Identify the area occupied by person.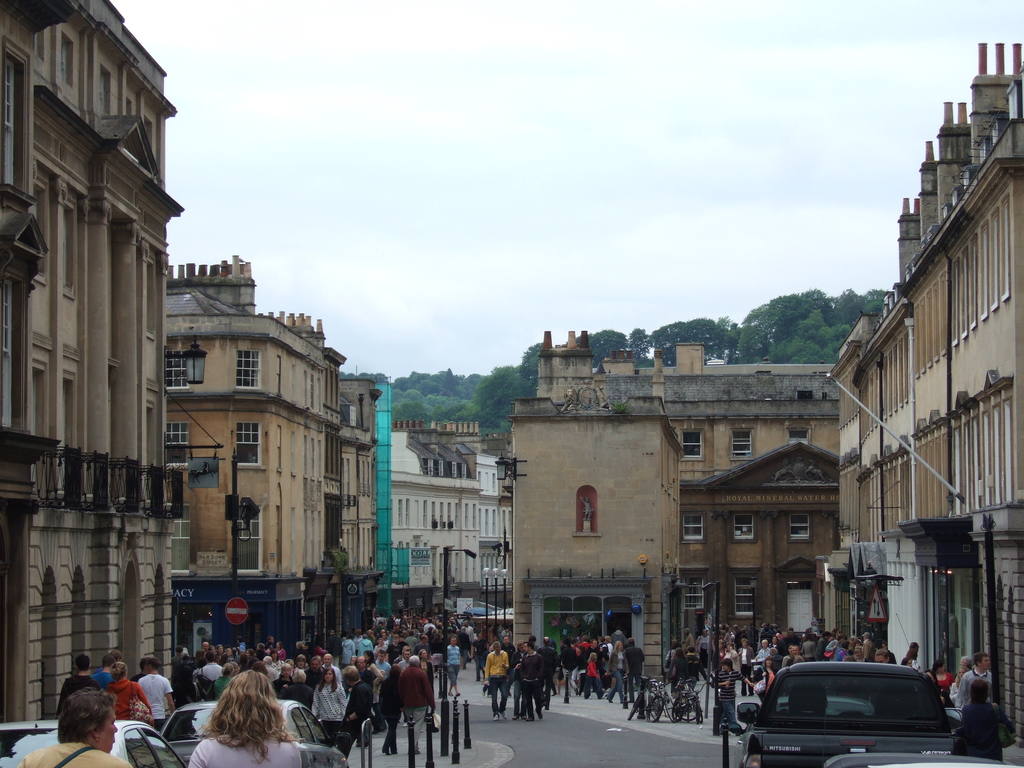
Area: [956,682,1010,760].
